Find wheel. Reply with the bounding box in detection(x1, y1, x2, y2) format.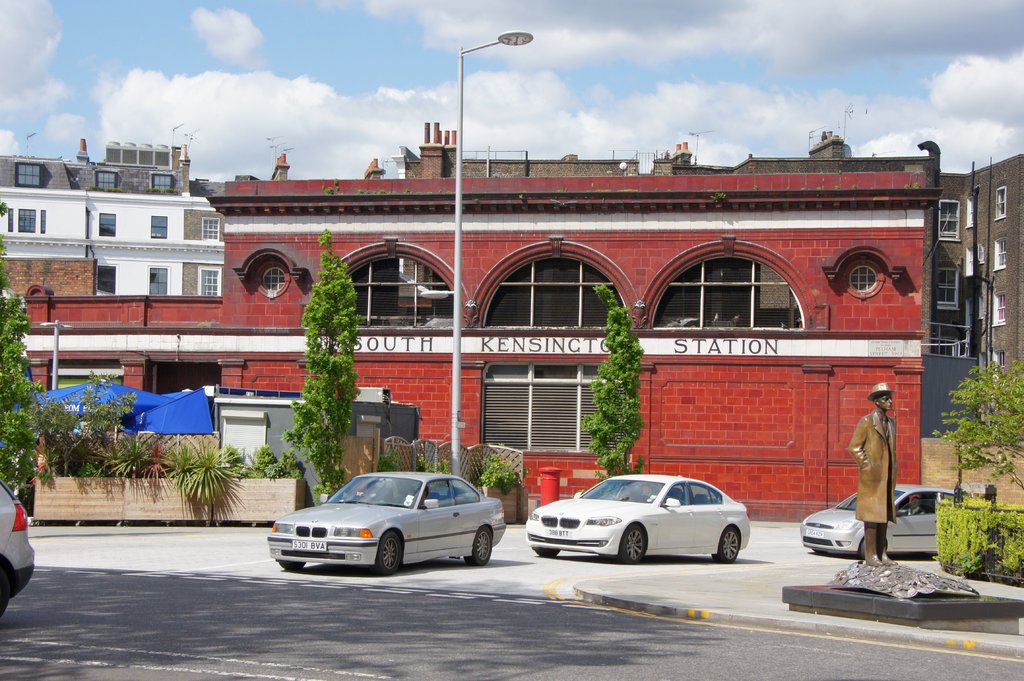
detection(711, 529, 740, 565).
